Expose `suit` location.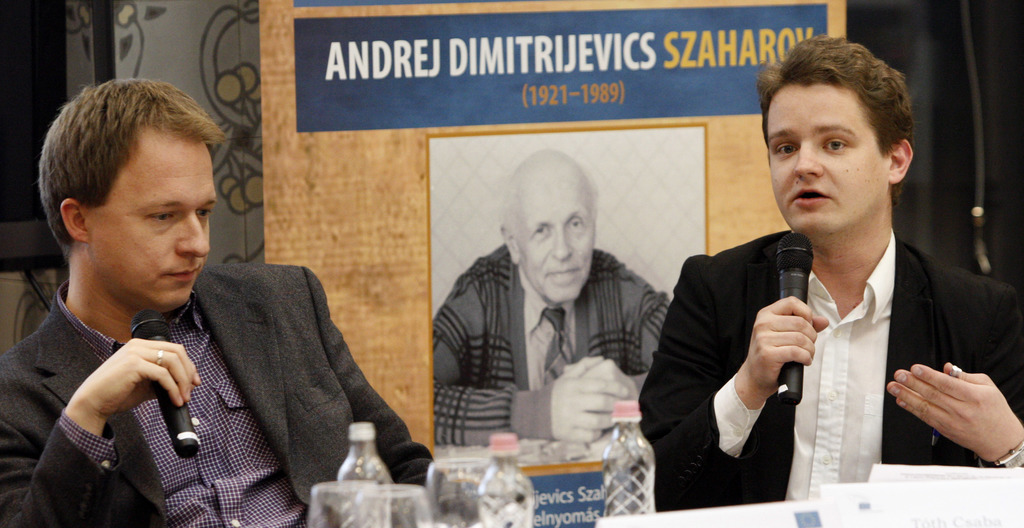
Exposed at x1=704, y1=155, x2=1008, y2=477.
